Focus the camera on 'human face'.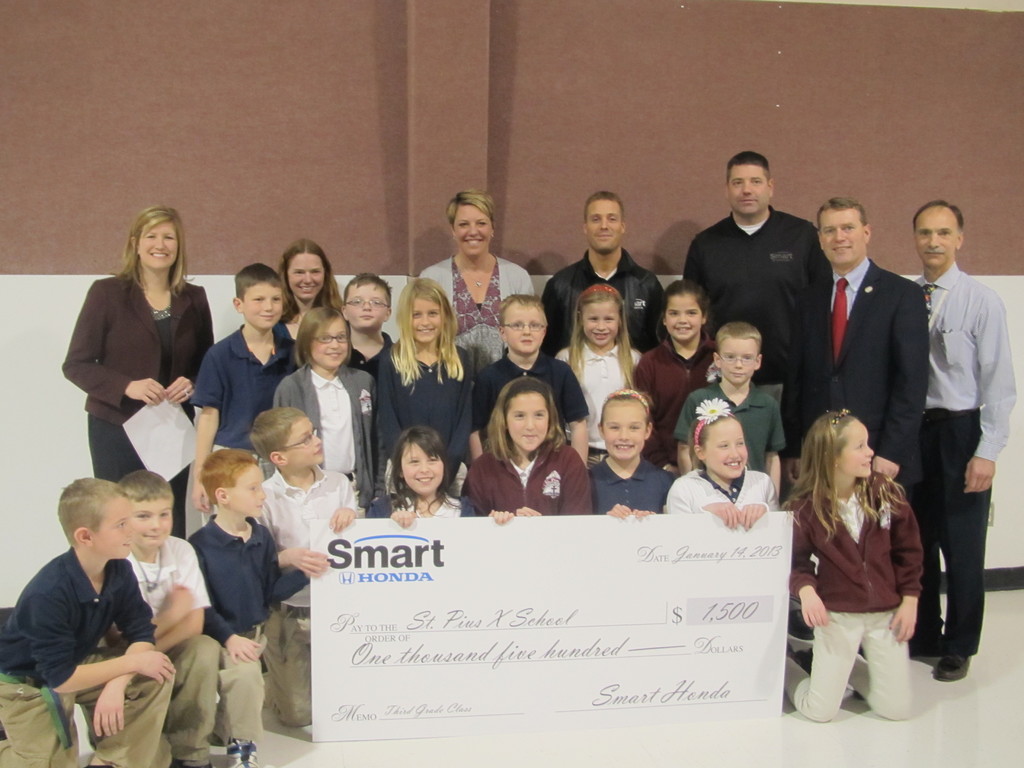
Focus region: (602, 404, 644, 460).
